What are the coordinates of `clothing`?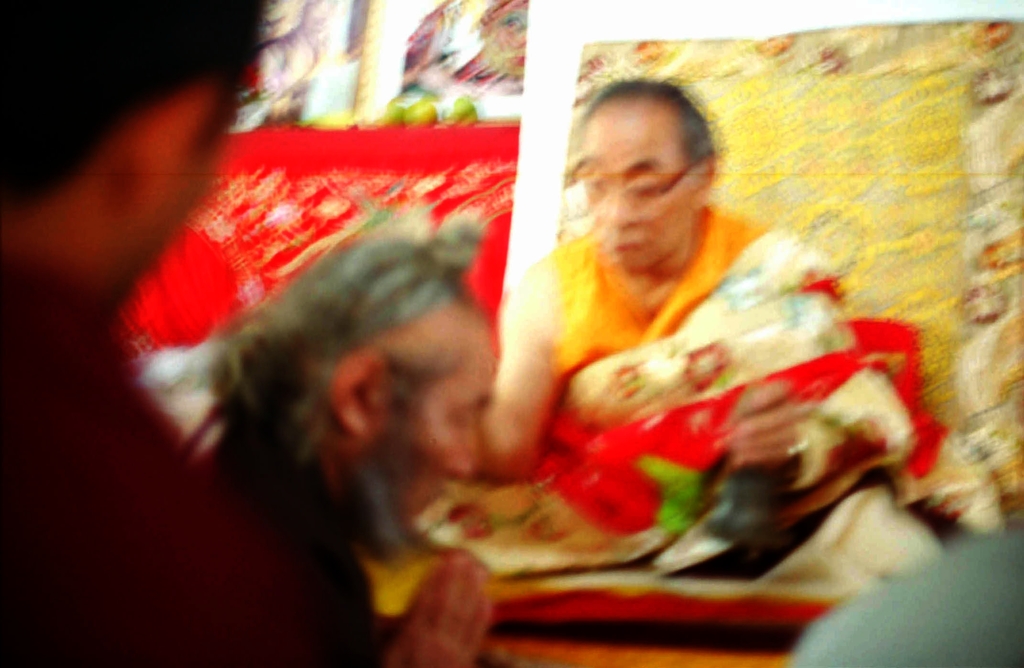
[490, 225, 975, 569].
